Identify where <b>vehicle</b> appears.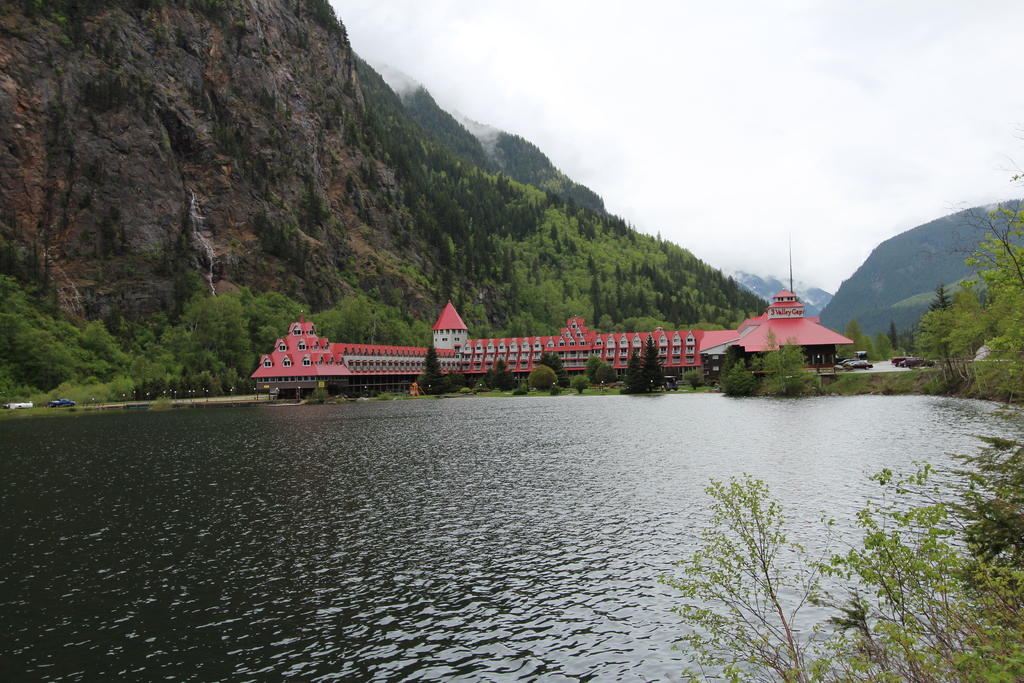
Appears at Rect(51, 397, 77, 410).
